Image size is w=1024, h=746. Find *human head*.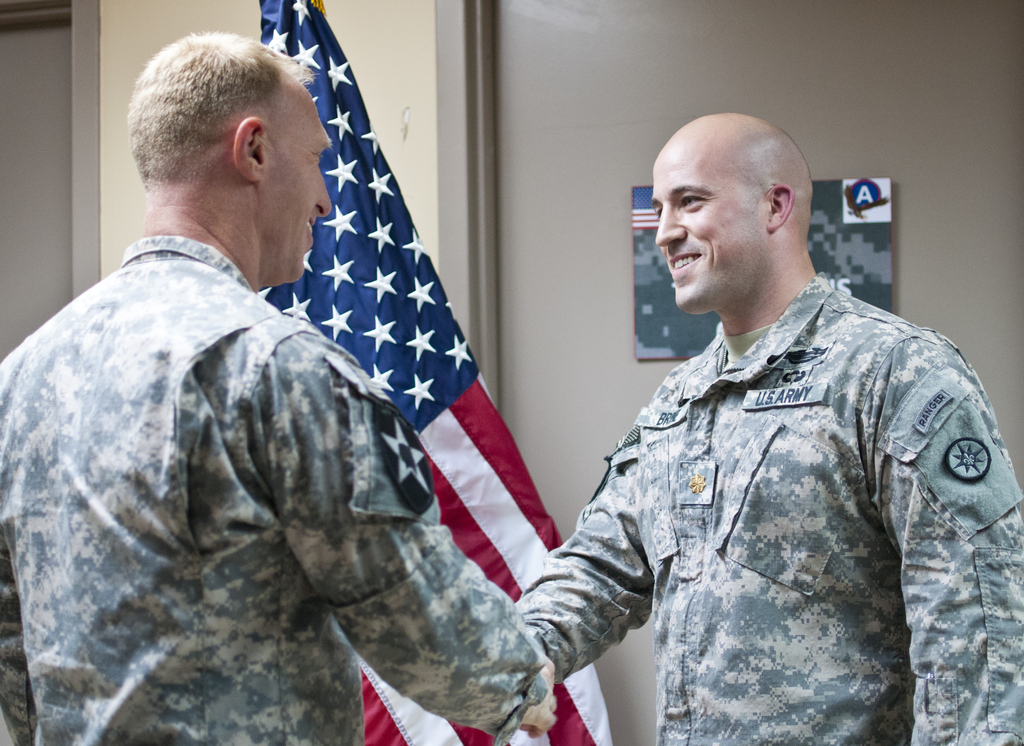
detection(647, 108, 826, 304).
